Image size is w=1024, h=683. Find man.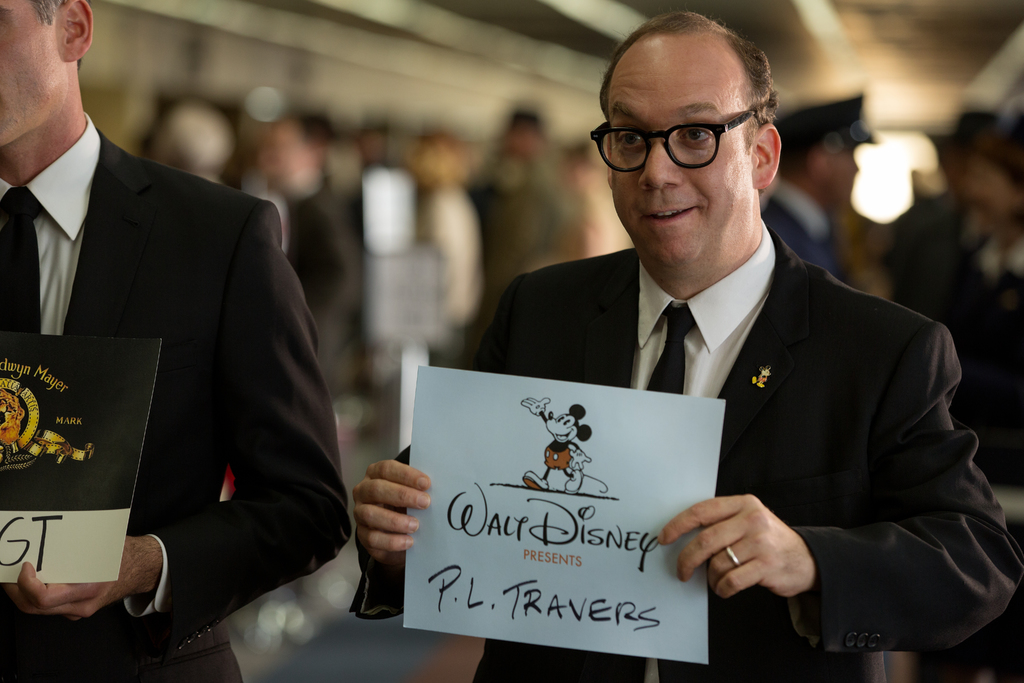
<region>428, 42, 995, 643</region>.
